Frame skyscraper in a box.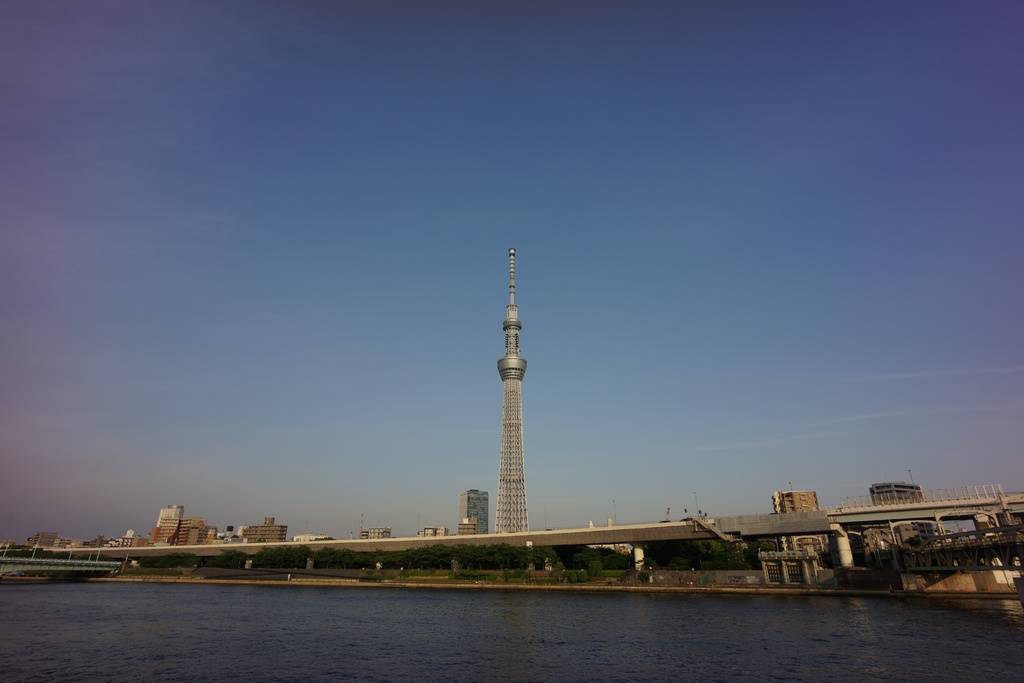
bbox(456, 486, 495, 544).
